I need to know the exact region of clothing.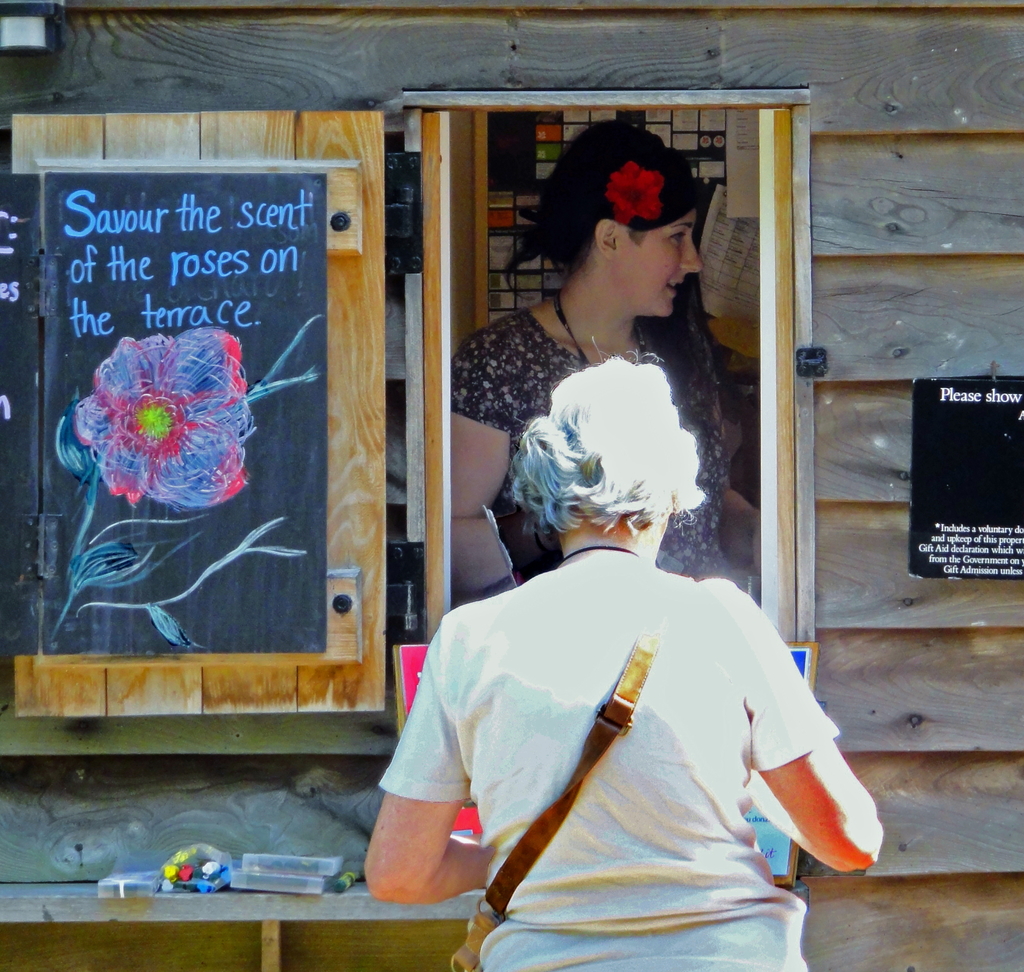
Region: <bbox>390, 446, 860, 941</bbox>.
